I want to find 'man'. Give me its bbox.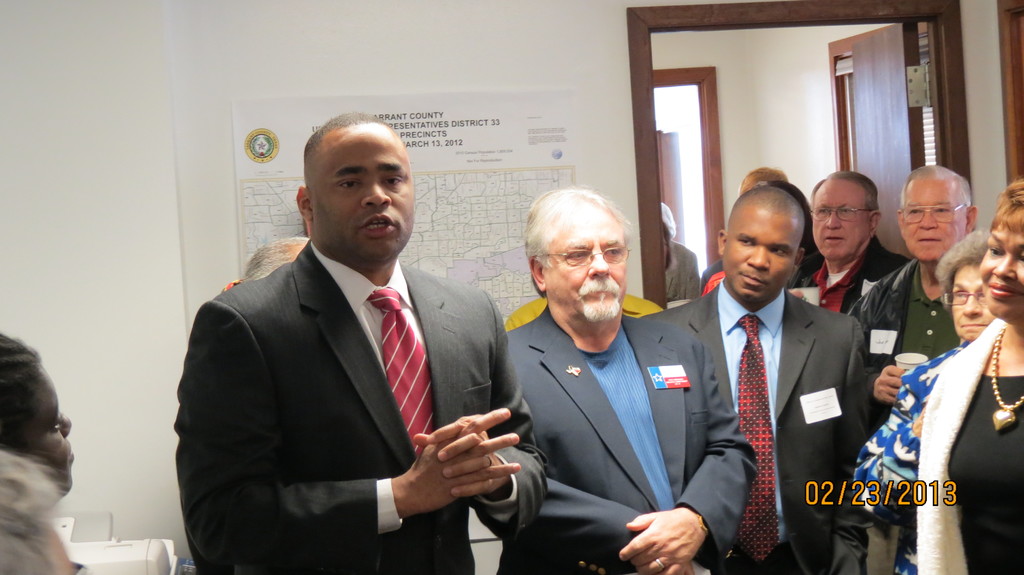
bbox(174, 115, 543, 574).
